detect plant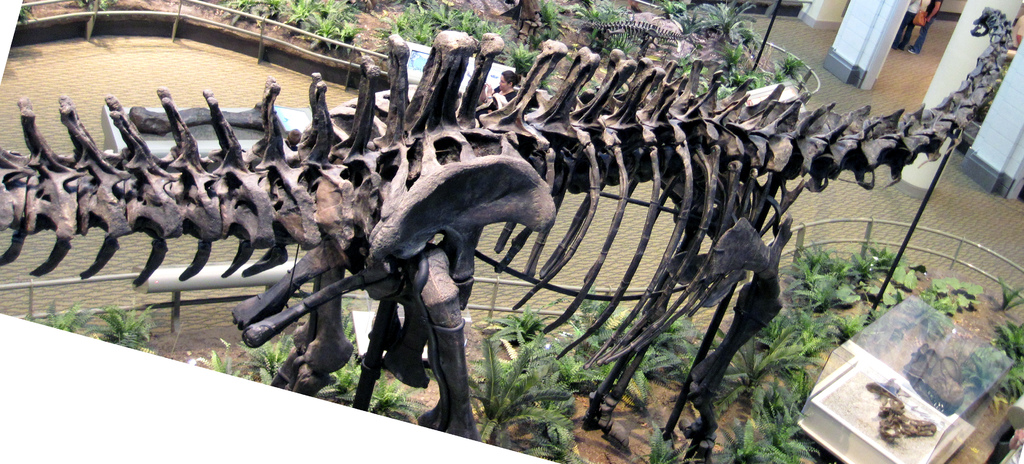
x1=406 y1=0 x2=436 y2=51
